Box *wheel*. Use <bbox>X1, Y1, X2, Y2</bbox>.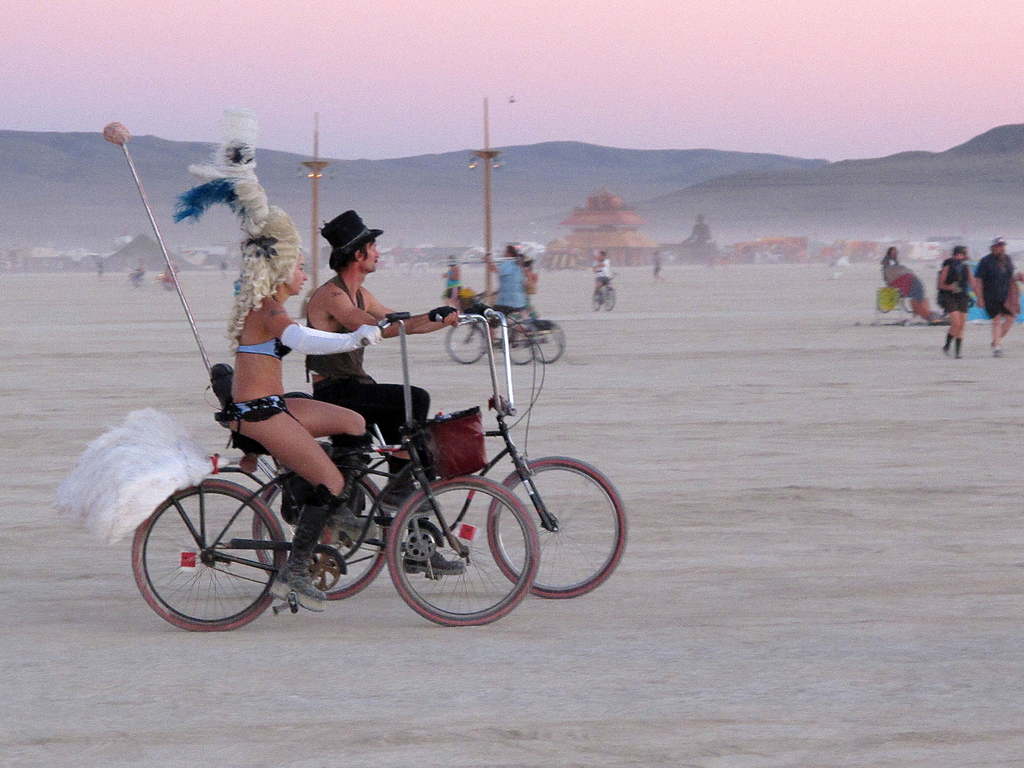
<bbox>591, 292, 603, 310</bbox>.
